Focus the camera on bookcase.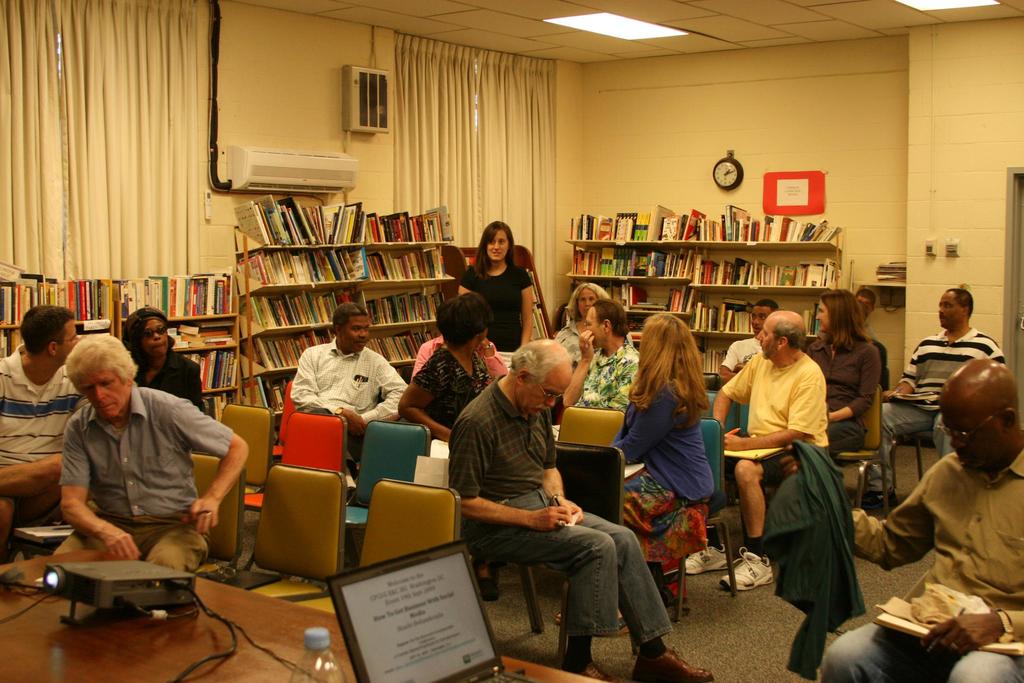
Focus region: x1=217, y1=205, x2=453, y2=356.
